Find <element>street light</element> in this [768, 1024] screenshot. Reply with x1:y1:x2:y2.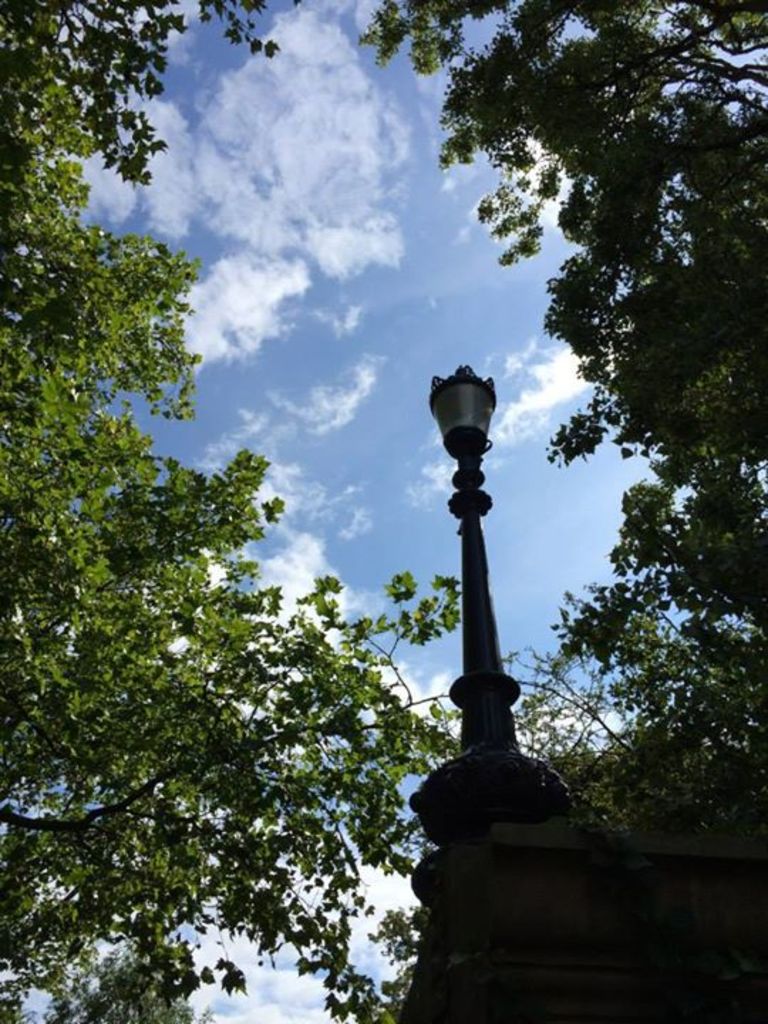
405:364:572:822.
